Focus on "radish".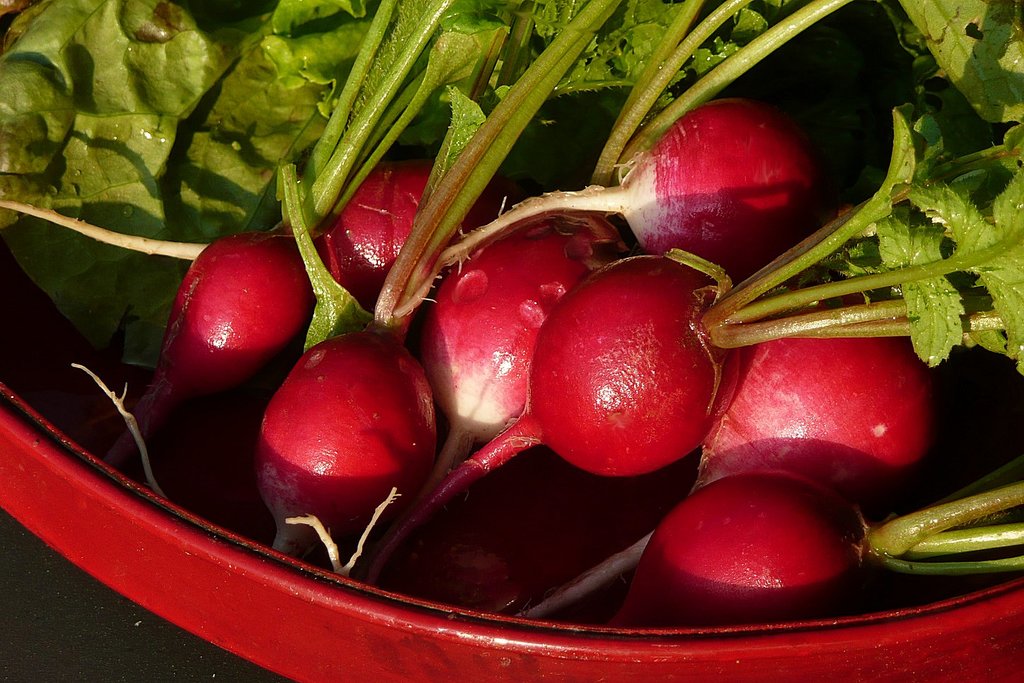
Focused at region(314, 170, 472, 306).
